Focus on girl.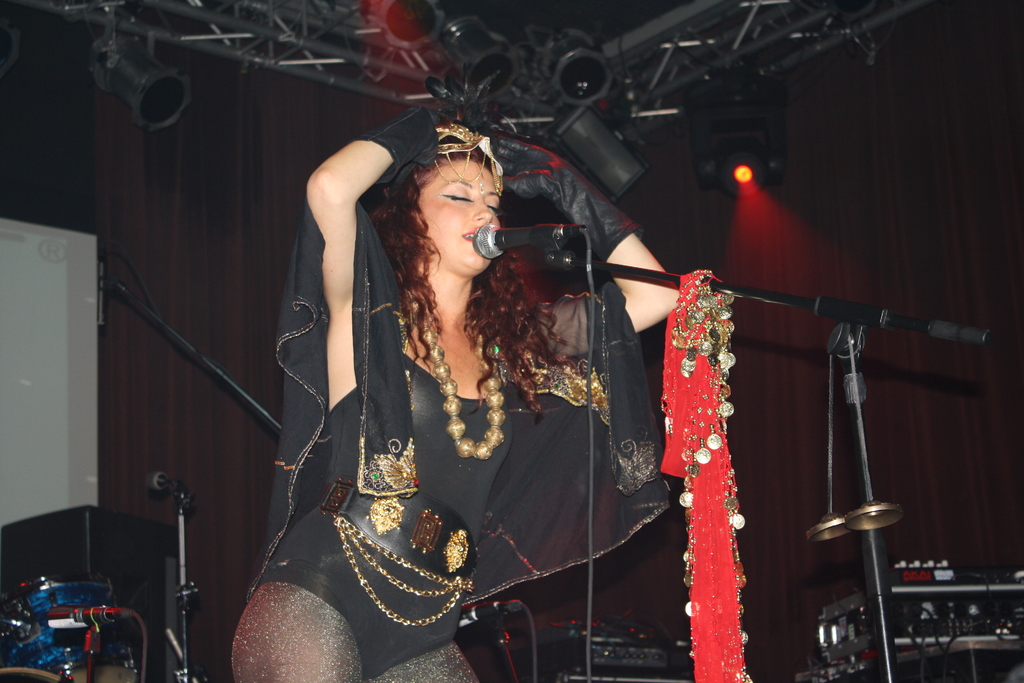
Focused at region(230, 68, 680, 682).
